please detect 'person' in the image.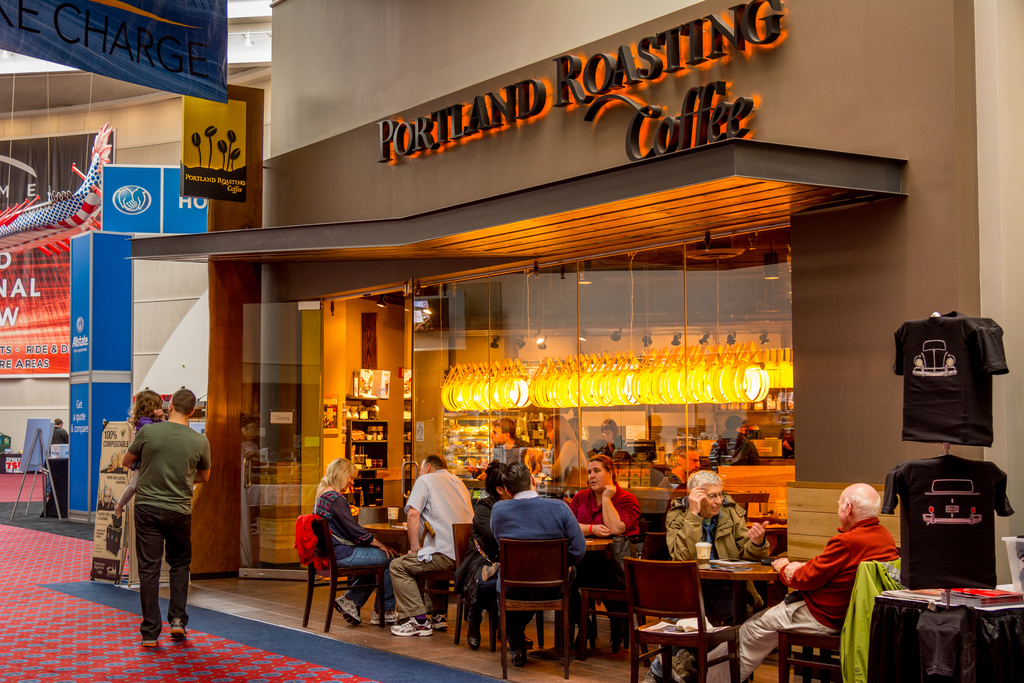
585 422 628 459.
